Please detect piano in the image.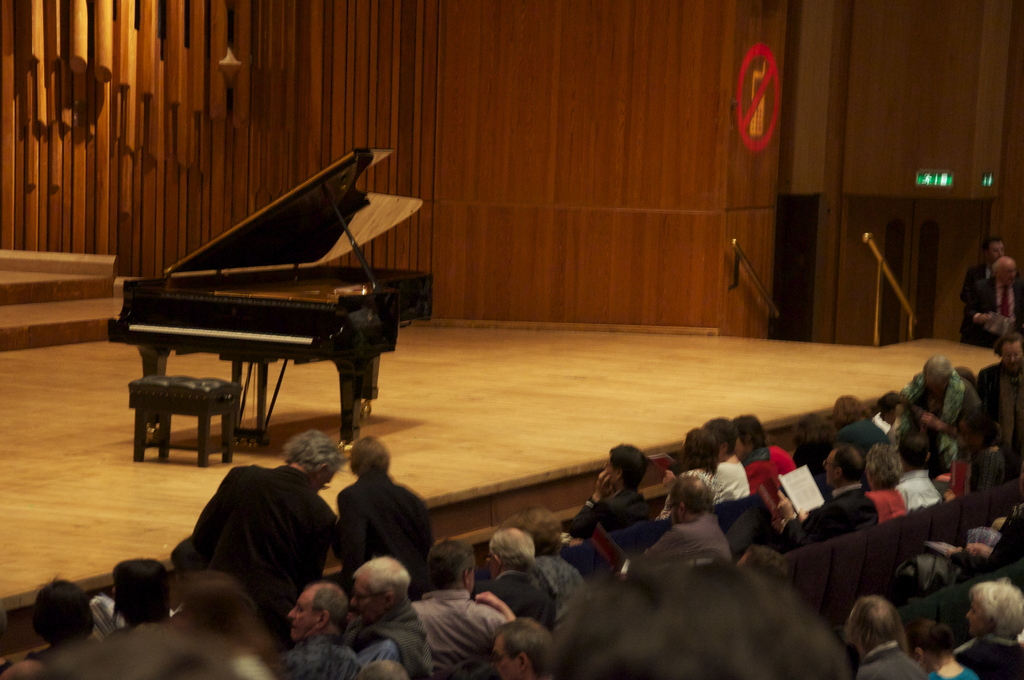
103,148,412,467.
